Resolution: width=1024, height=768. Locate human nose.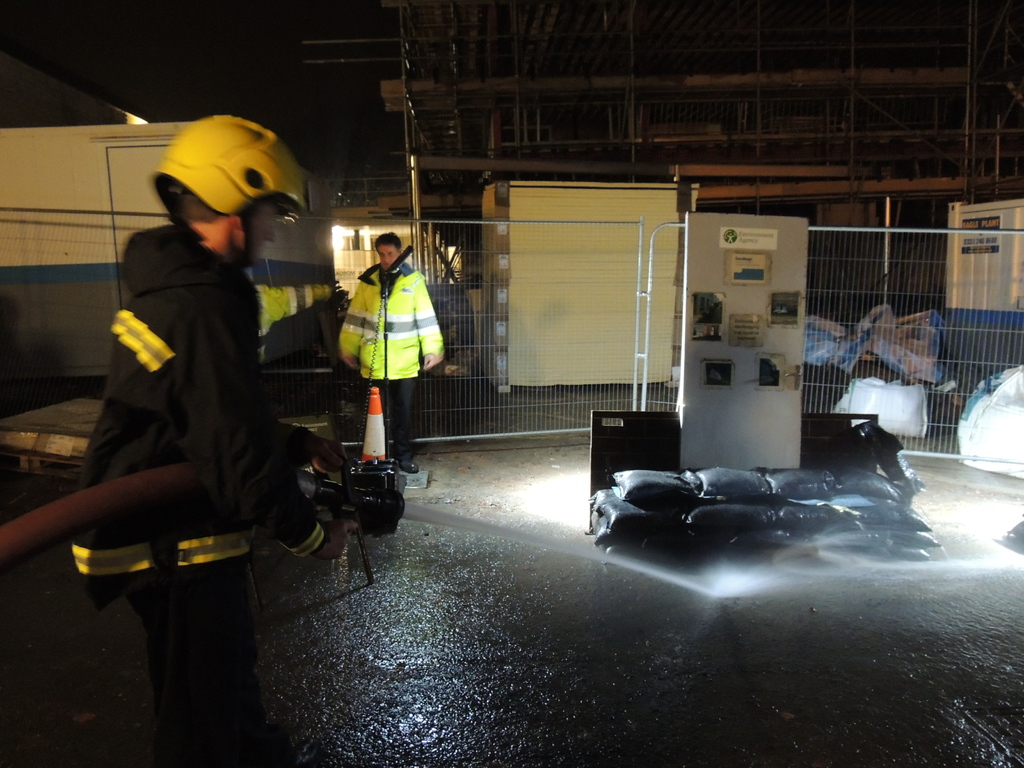
box=[266, 224, 275, 244].
